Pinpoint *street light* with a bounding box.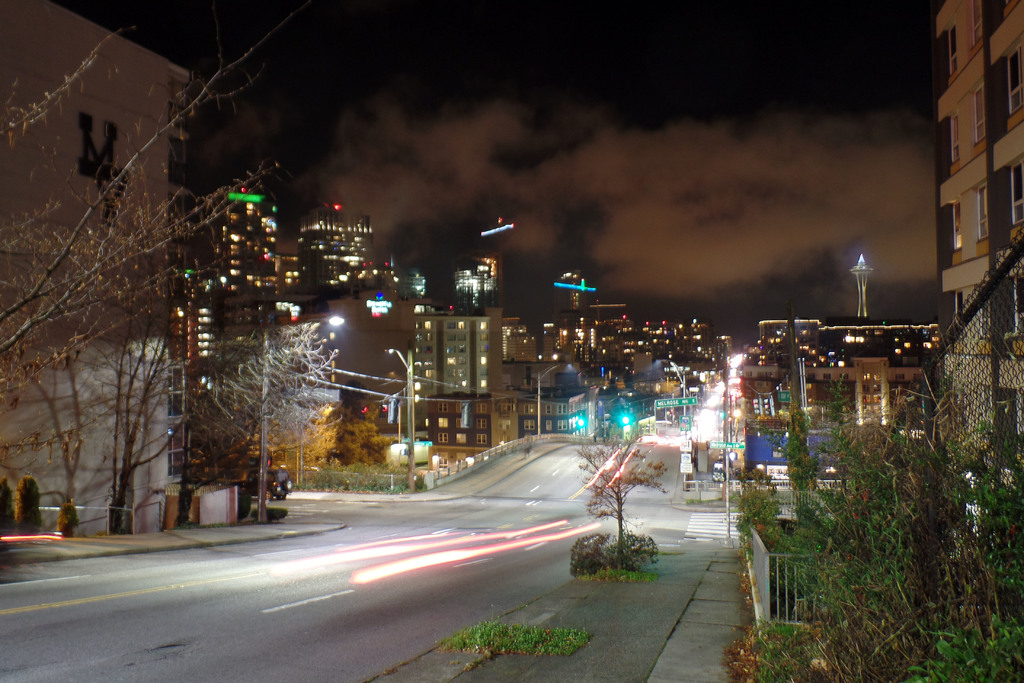
bbox(531, 358, 578, 436).
